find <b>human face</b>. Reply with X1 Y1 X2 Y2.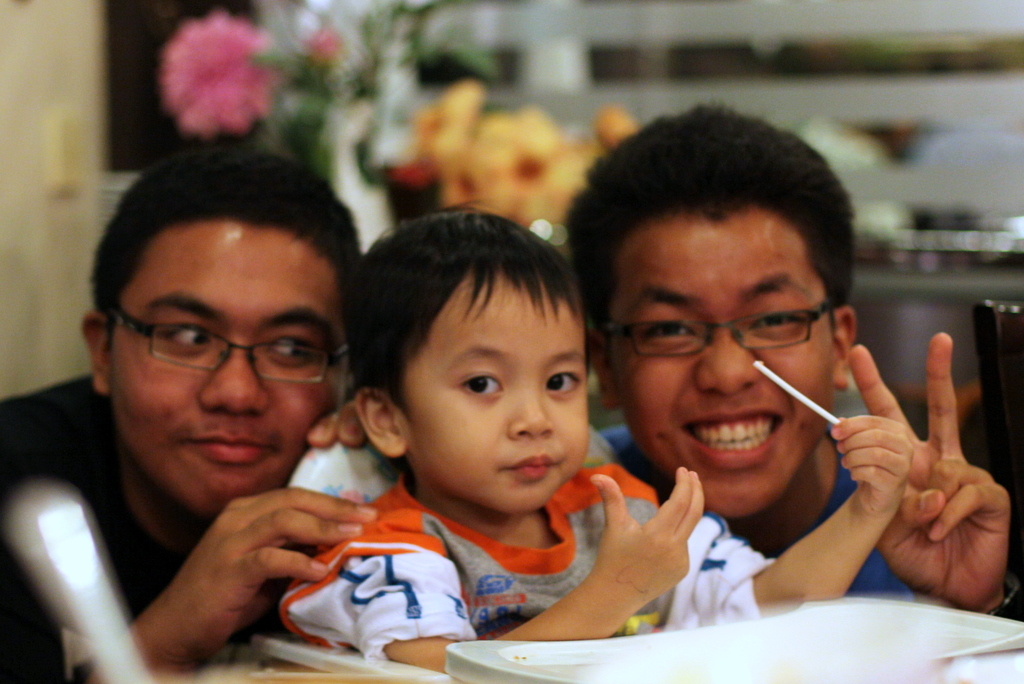
606 213 839 519.
